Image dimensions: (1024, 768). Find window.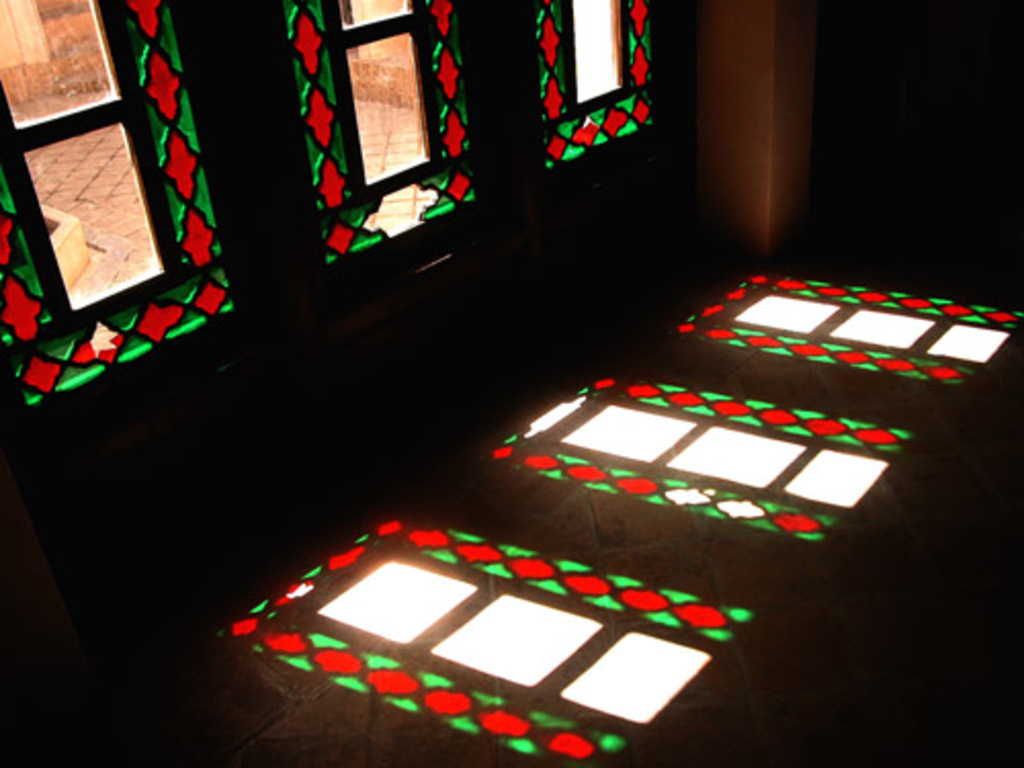
box(532, 4, 645, 176).
